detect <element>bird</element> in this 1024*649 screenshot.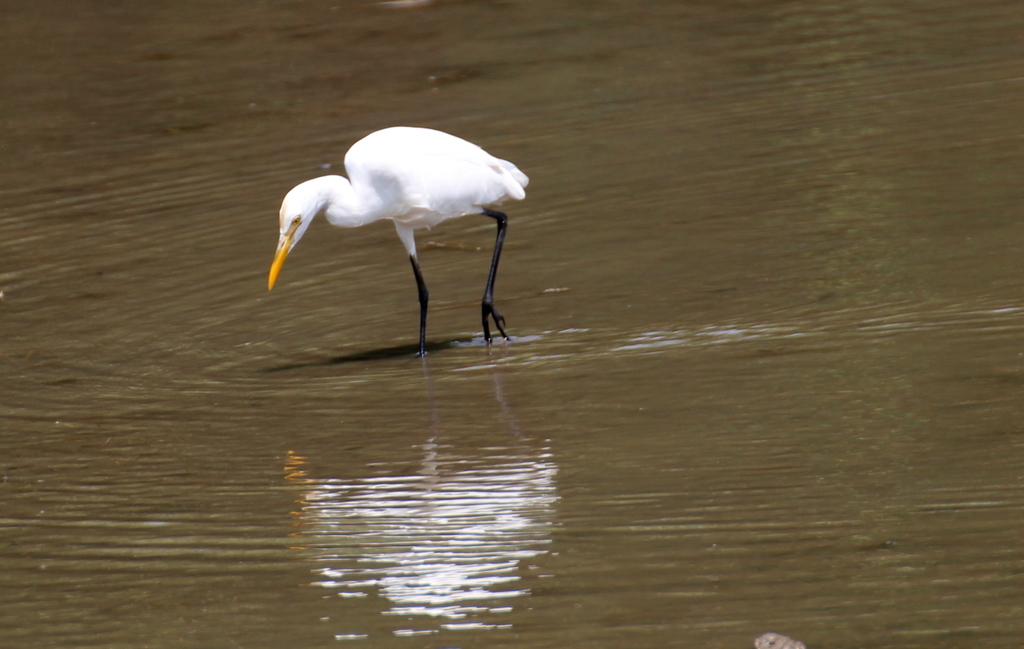
Detection: 253,134,534,348.
